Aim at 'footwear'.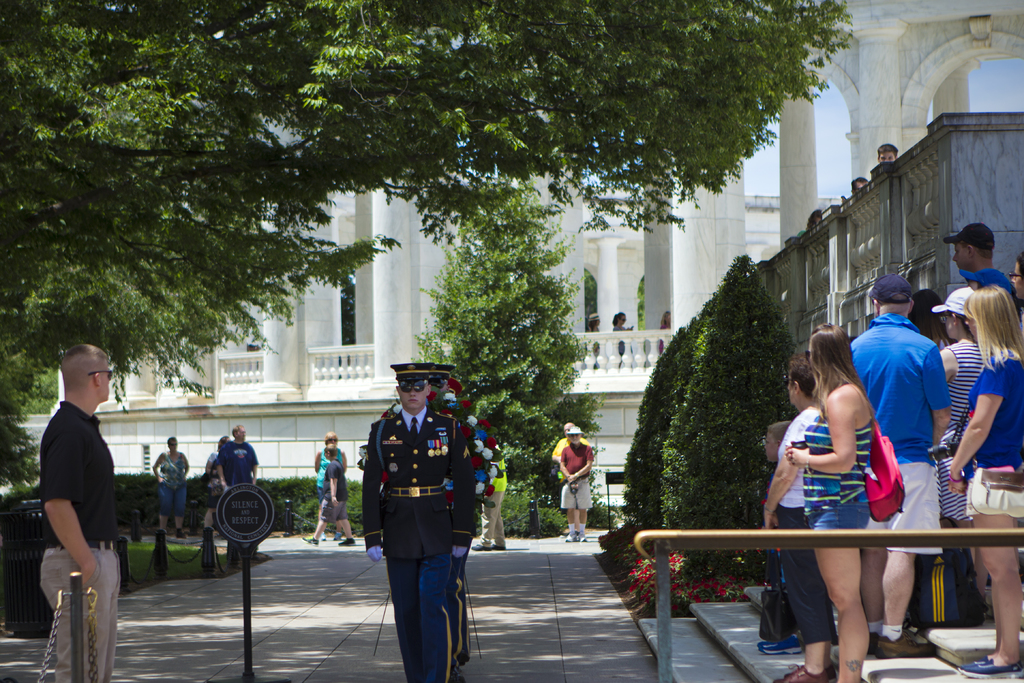
Aimed at 755 636 808 655.
